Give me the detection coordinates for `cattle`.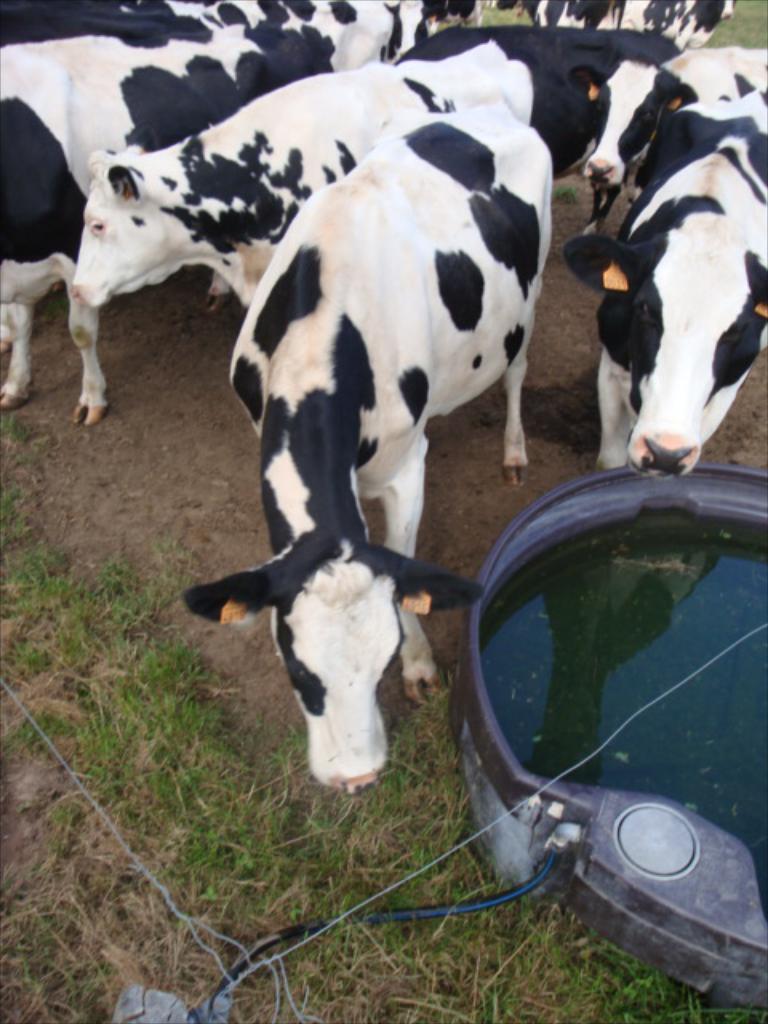
0 10 278 418.
